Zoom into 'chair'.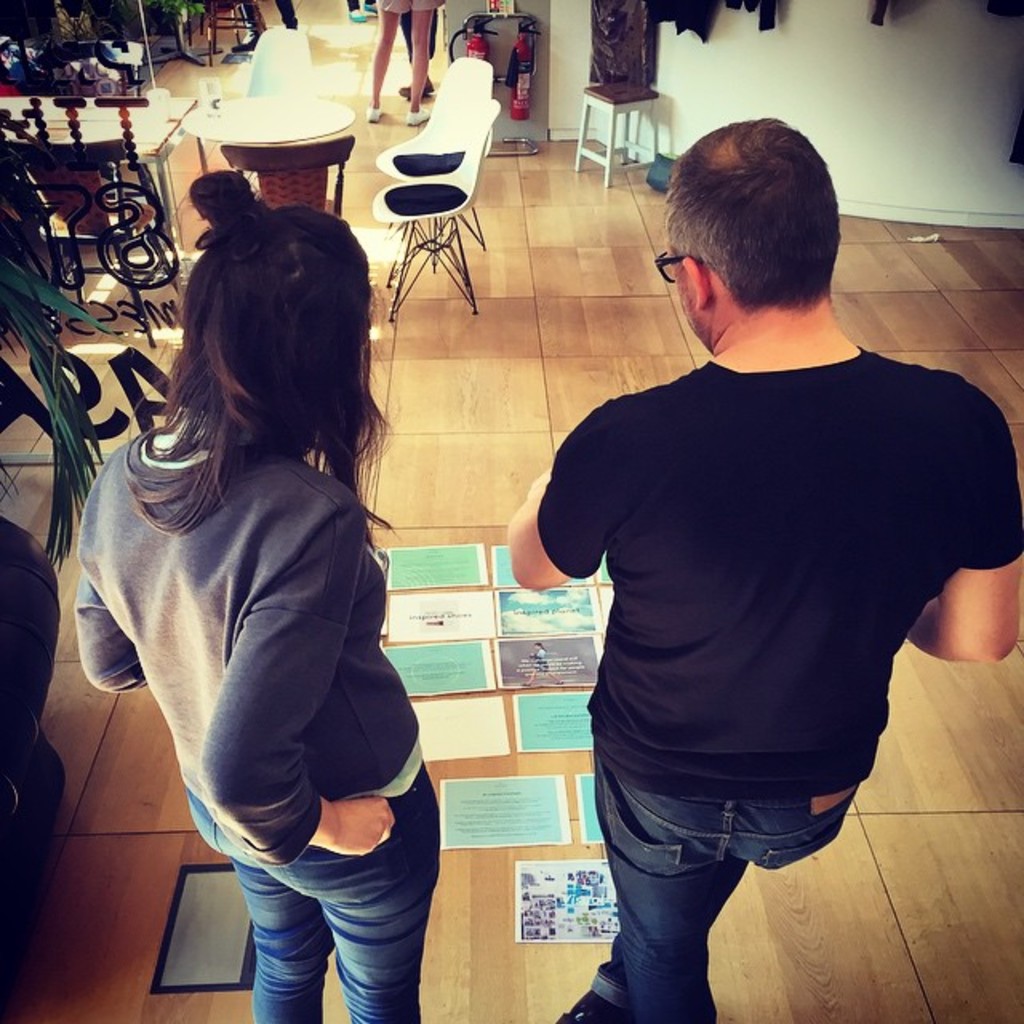
Zoom target: {"x1": 376, "y1": 51, "x2": 493, "y2": 274}.
